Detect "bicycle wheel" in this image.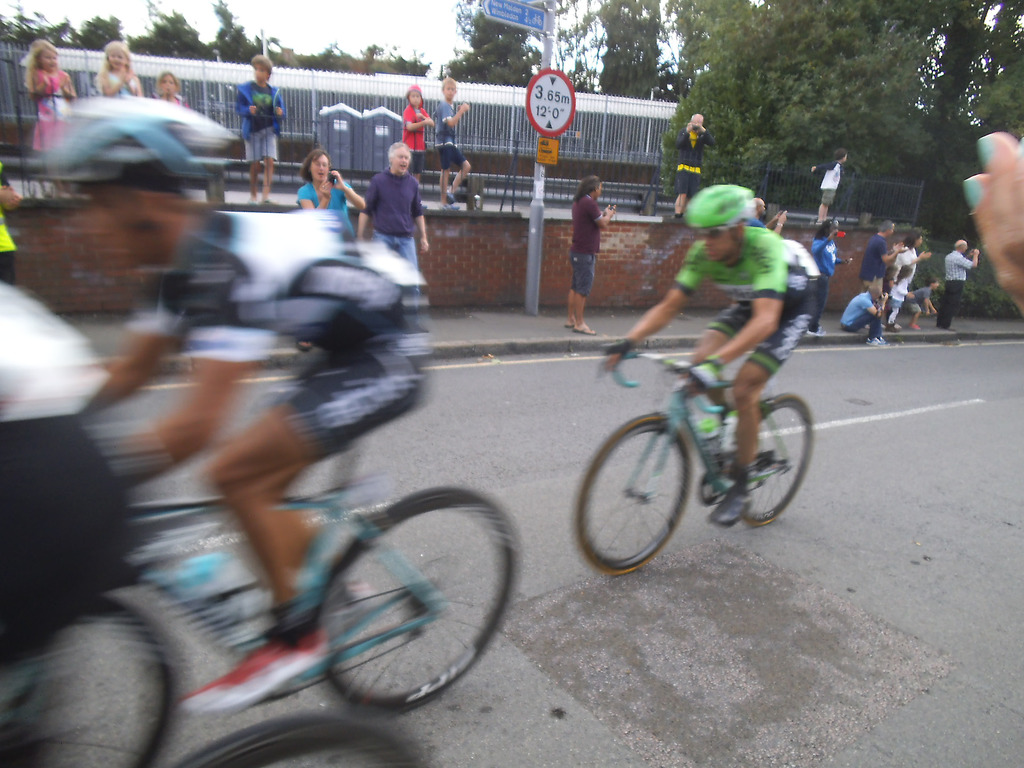
Detection: [585,415,712,582].
